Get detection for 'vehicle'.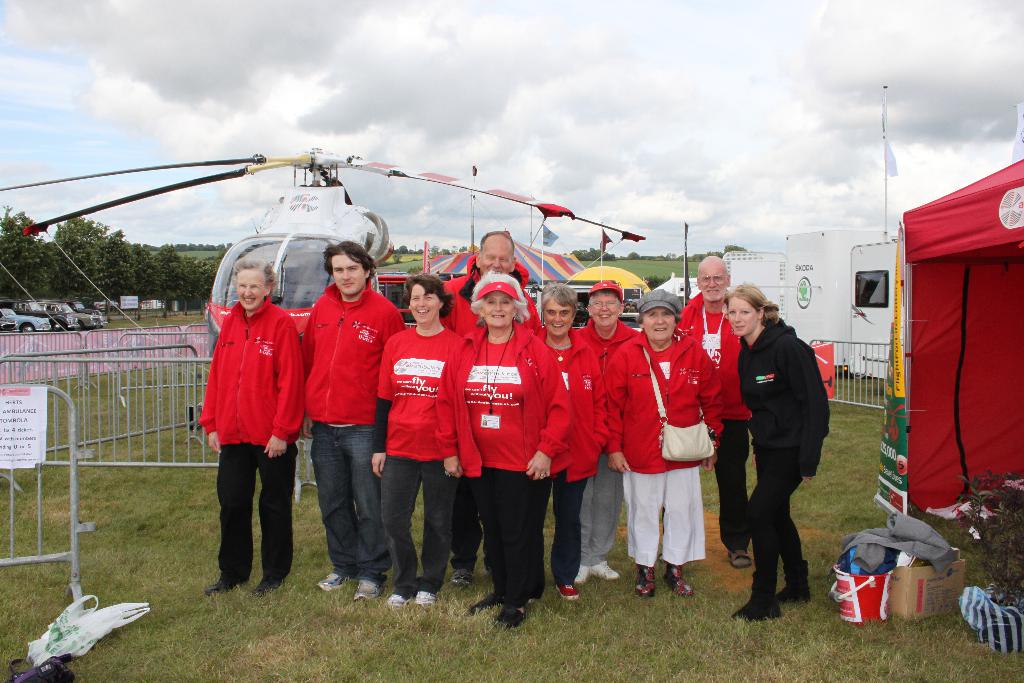
Detection: (0, 300, 69, 334).
